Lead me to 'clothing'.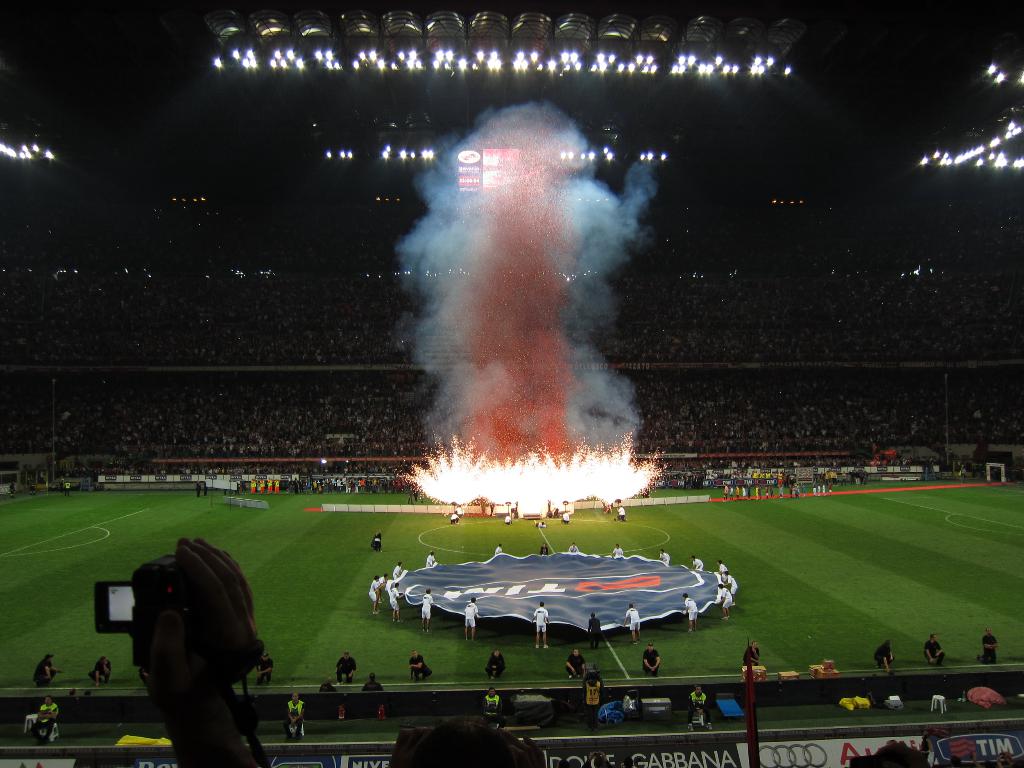
Lead to crop(660, 550, 668, 567).
